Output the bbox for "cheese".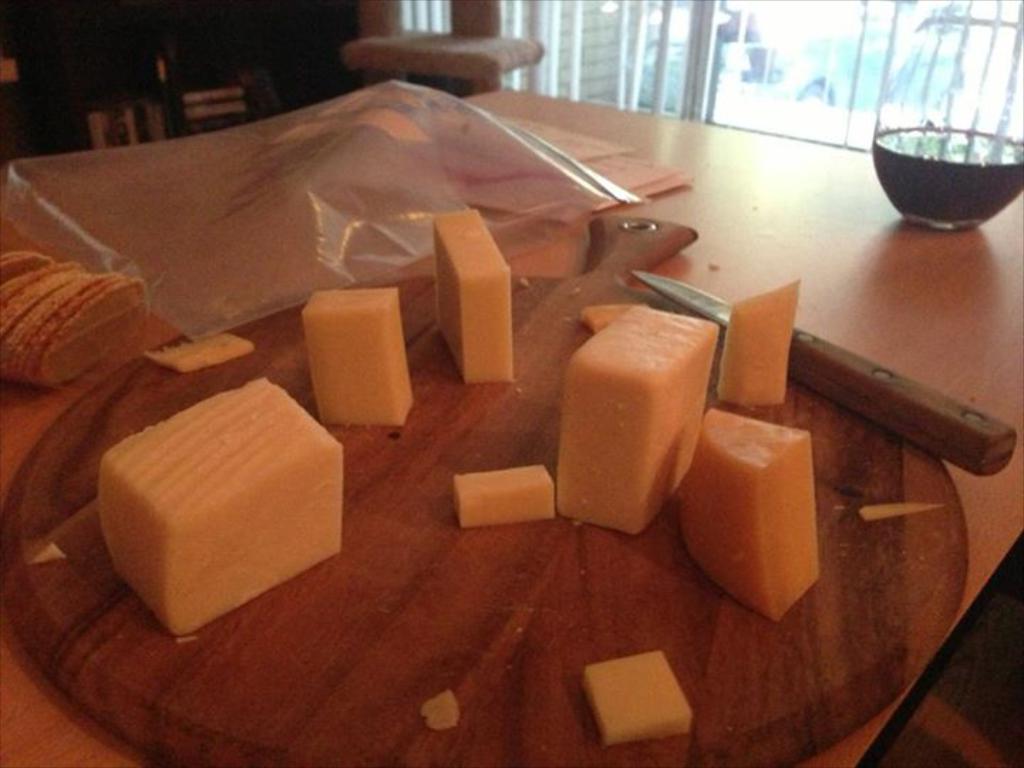
(555, 302, 718, 532).
